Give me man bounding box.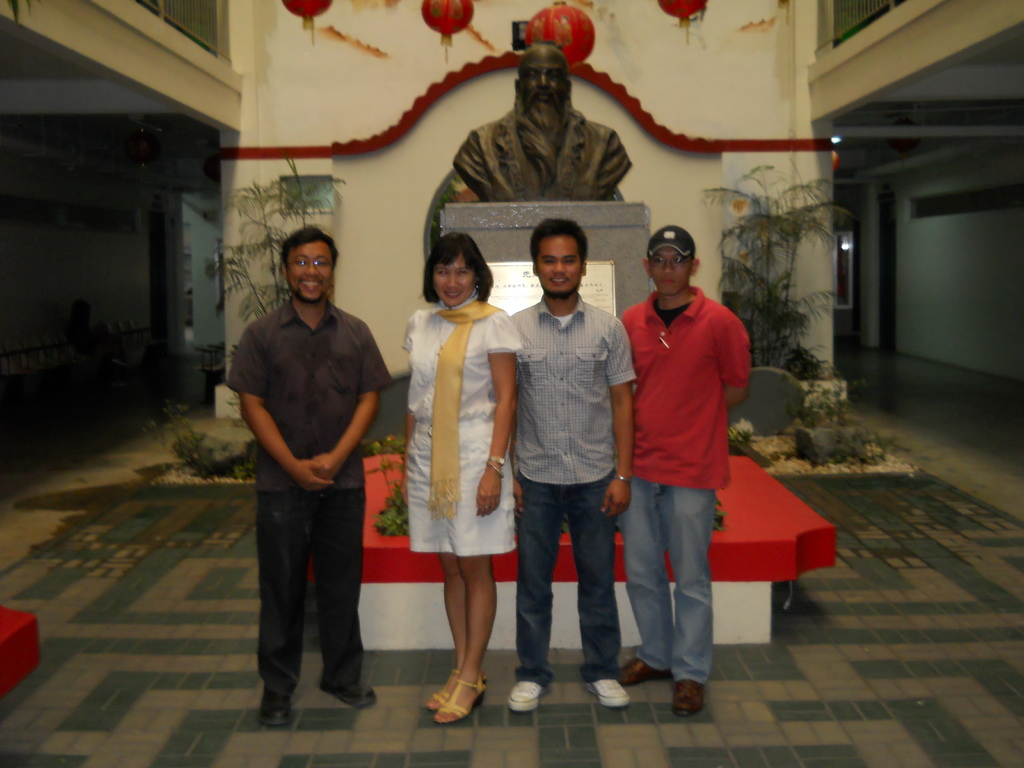
(221, 210, 394, 728).
